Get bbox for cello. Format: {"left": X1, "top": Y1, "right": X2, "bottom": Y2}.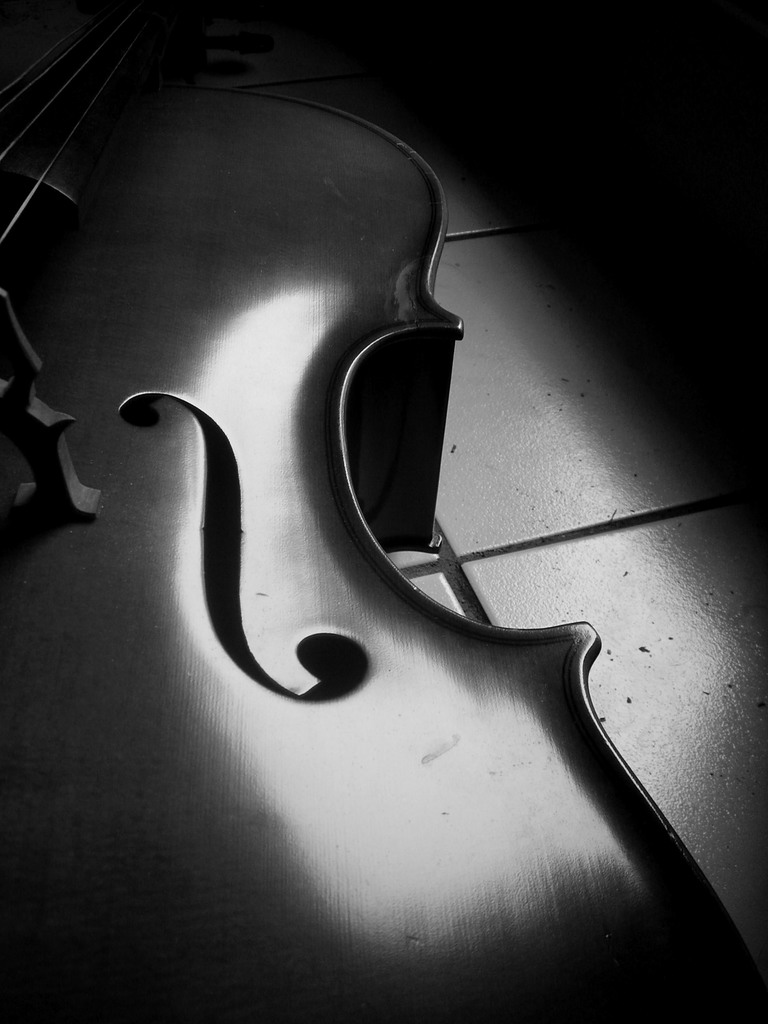
{"left": 0, "top": 0, "right": 763, "bottom": 1023}.
